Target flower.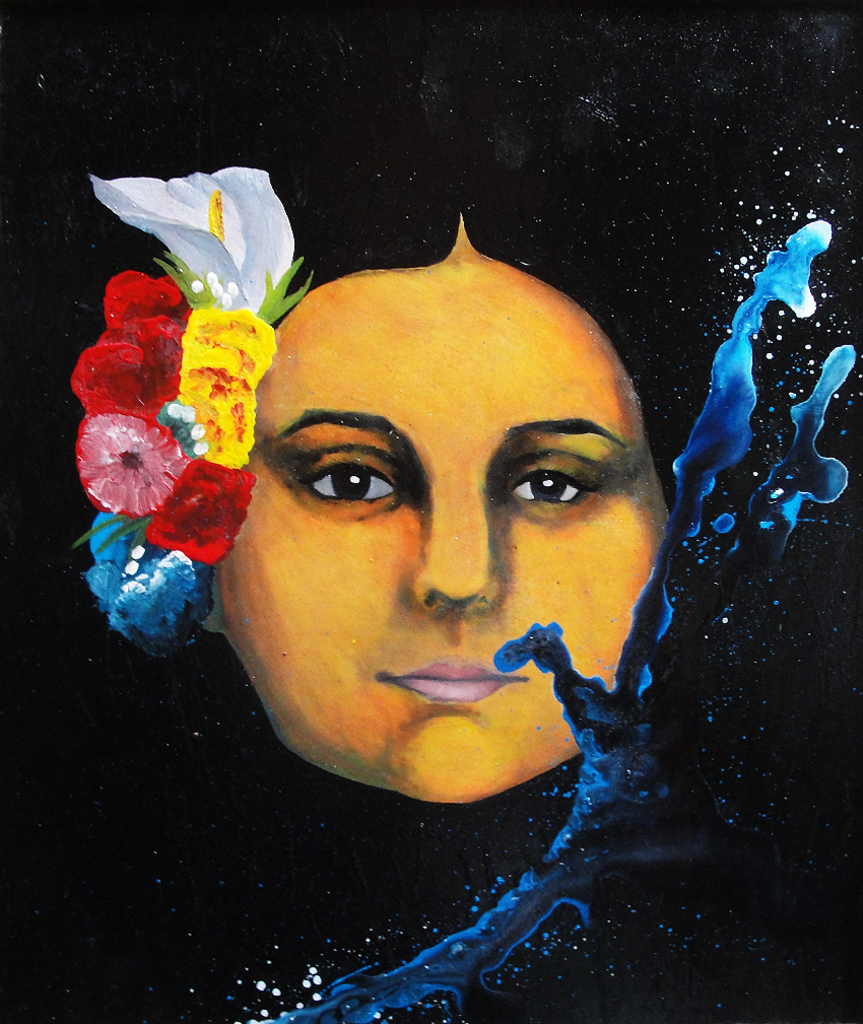
Target region: l=85, t=167, r=300, b=326.
